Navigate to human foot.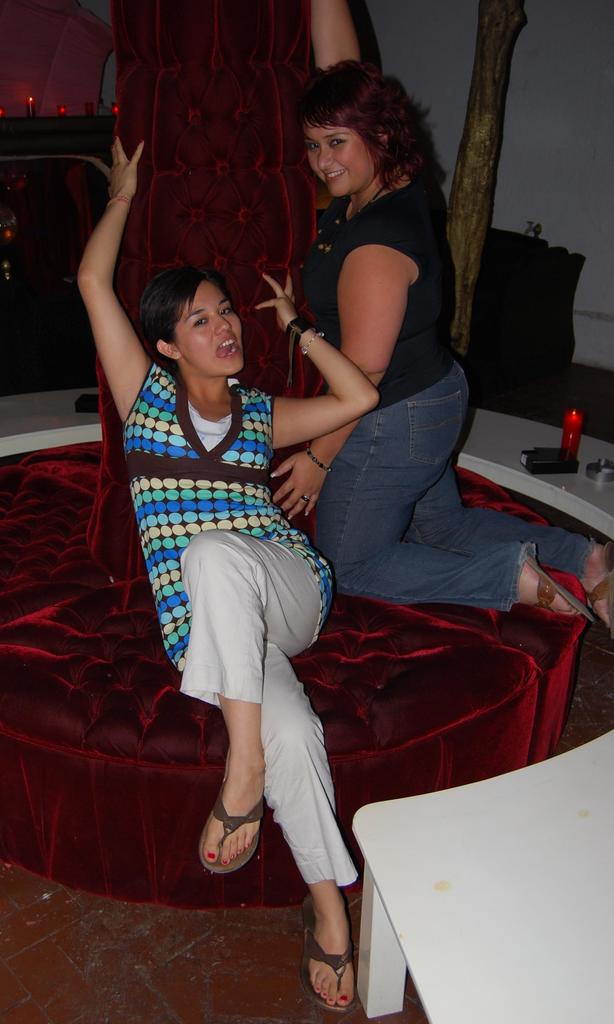
Navigation target: <bbox>302, 897, 367, 1001</bbox>.
